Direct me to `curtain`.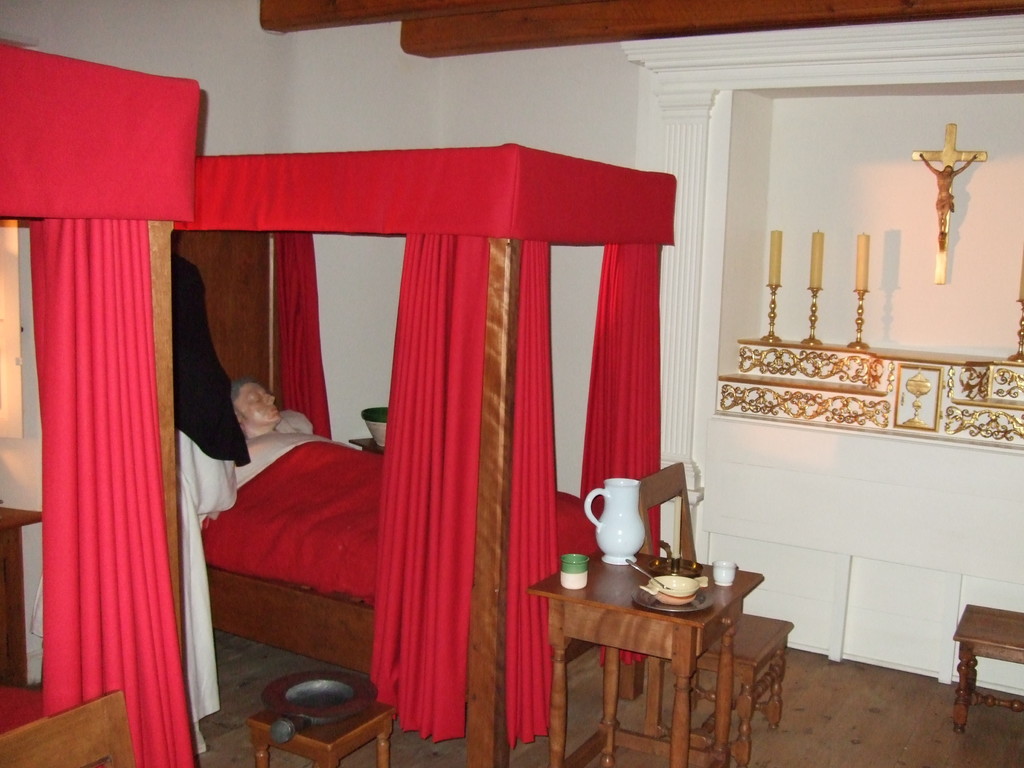
Direction: region(12, 109, 218, 767).
